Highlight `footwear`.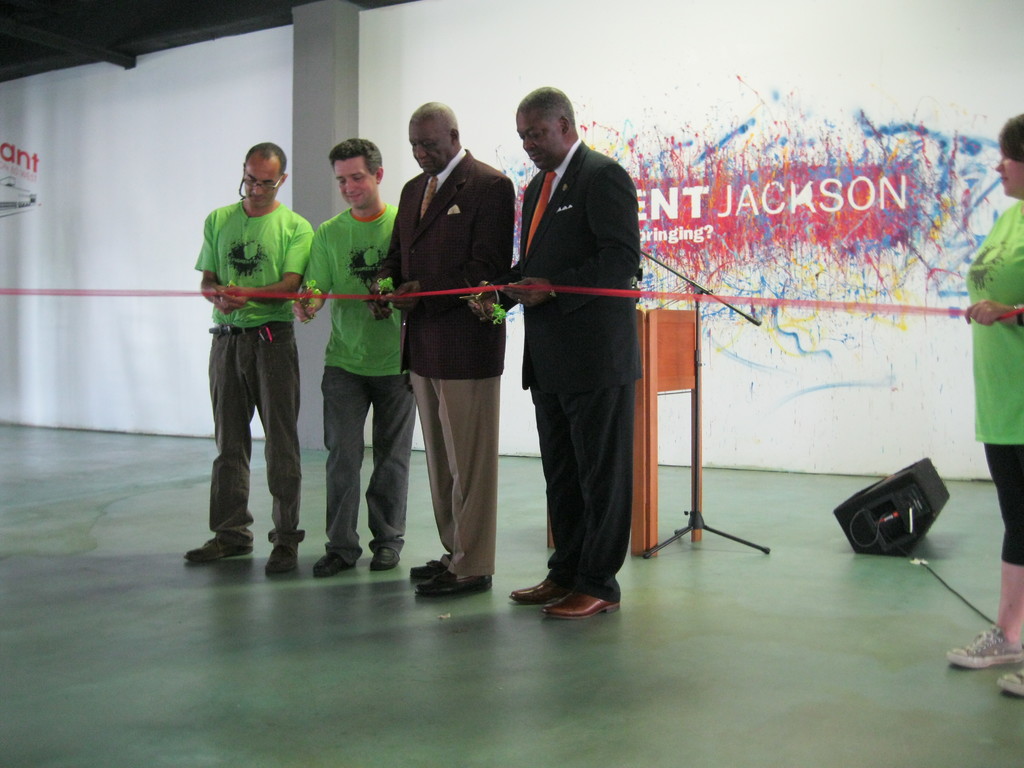
Highlighted region: <box>310,552,356,580</box>.
